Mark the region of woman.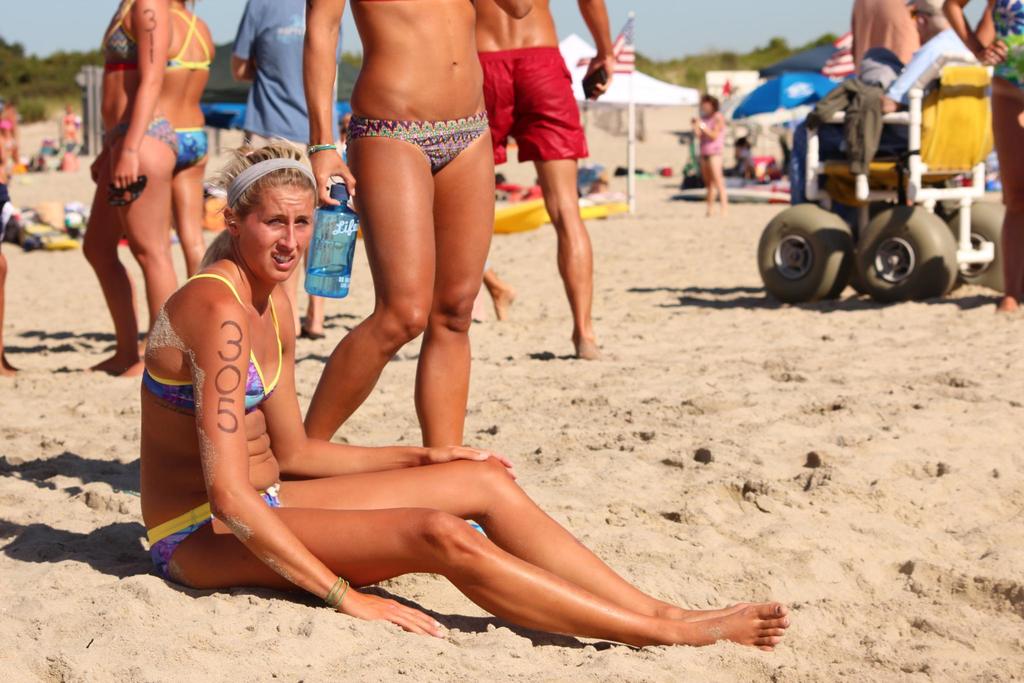
Region: locate(136, 132, 789, 654).
